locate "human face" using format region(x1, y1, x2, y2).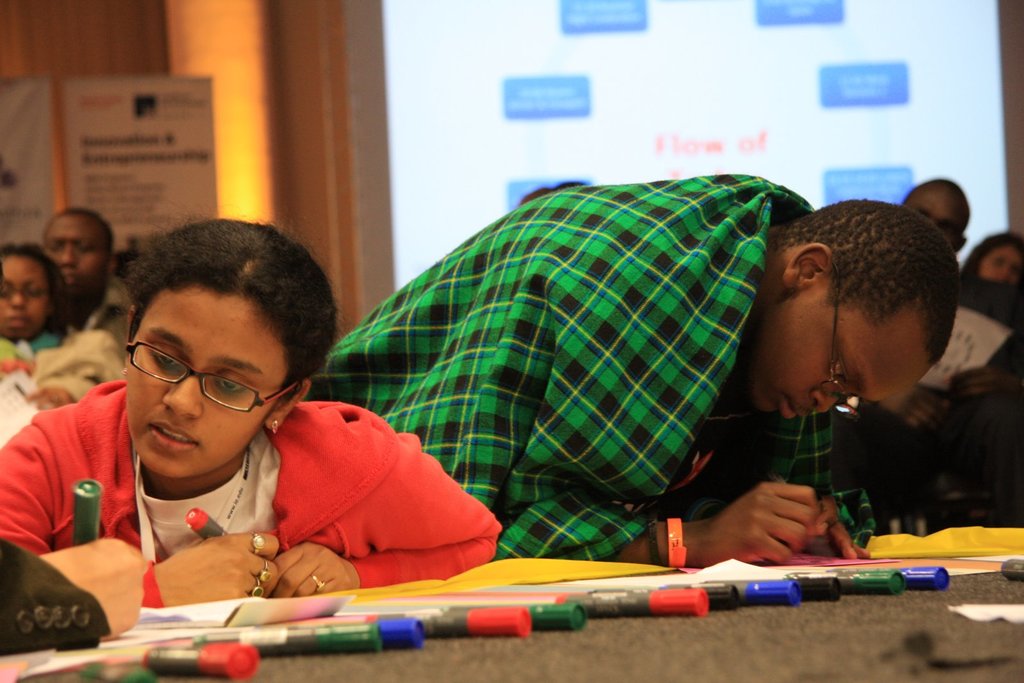
region(0, 253, 51, 341).
